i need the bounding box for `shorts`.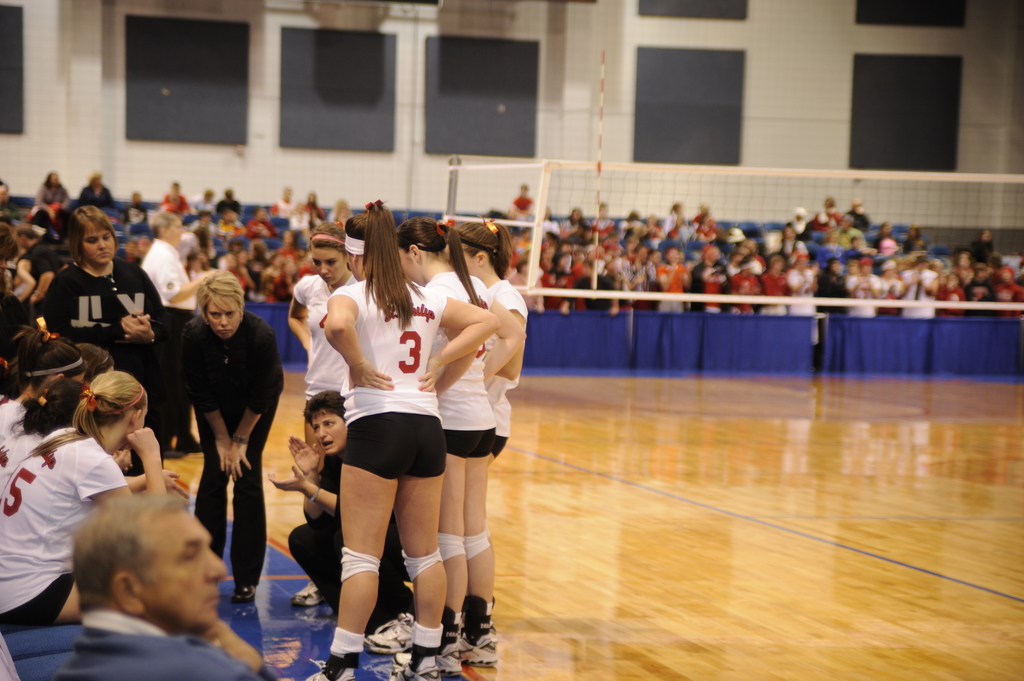
Here it is: [x1=493, y1=436, x2=508, y2=457].
